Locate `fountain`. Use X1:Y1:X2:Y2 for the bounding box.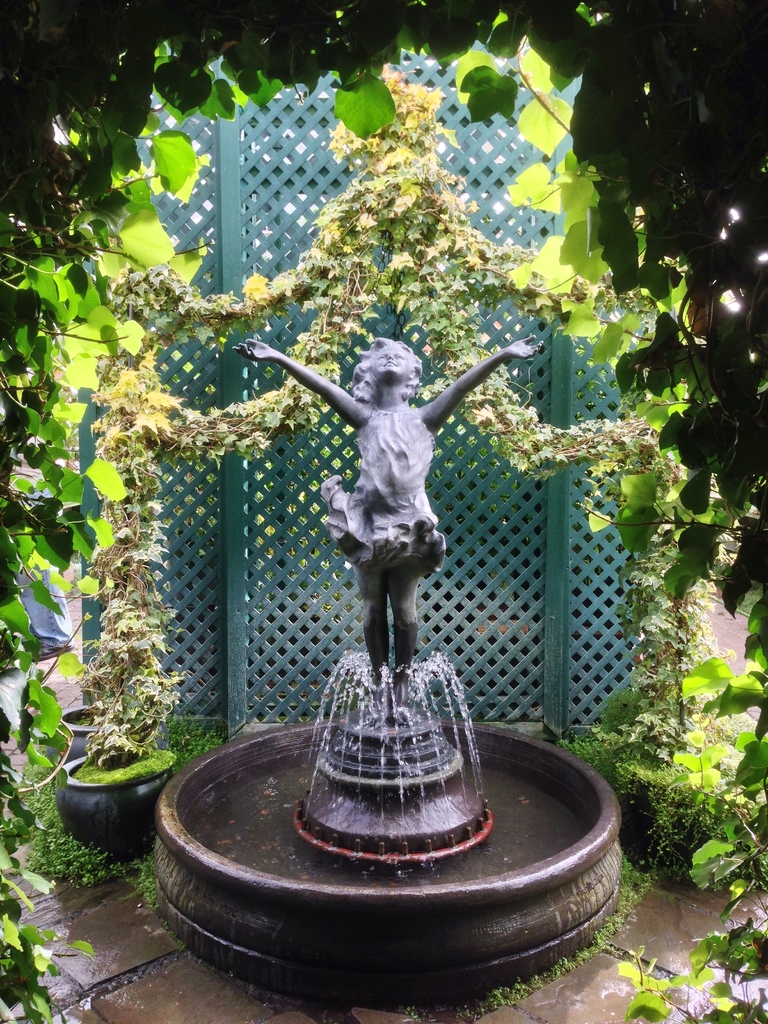
149:237:624:1006.
